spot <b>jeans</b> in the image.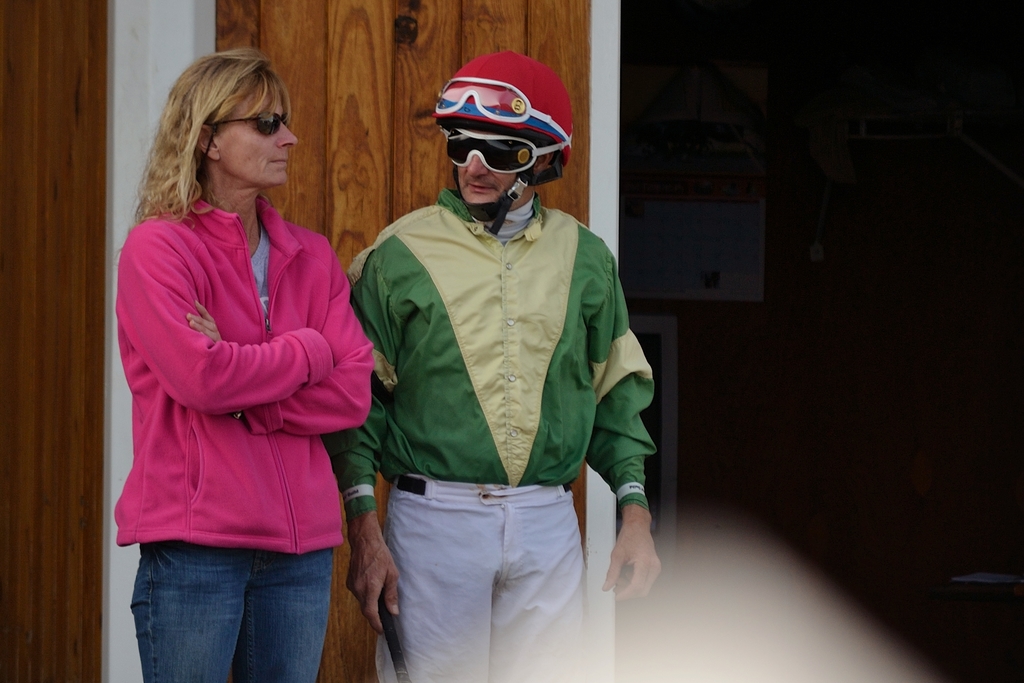
<b>jeans</b> found at {"left": 125, "top": 526, "right": 341, "bottom": 680}.
